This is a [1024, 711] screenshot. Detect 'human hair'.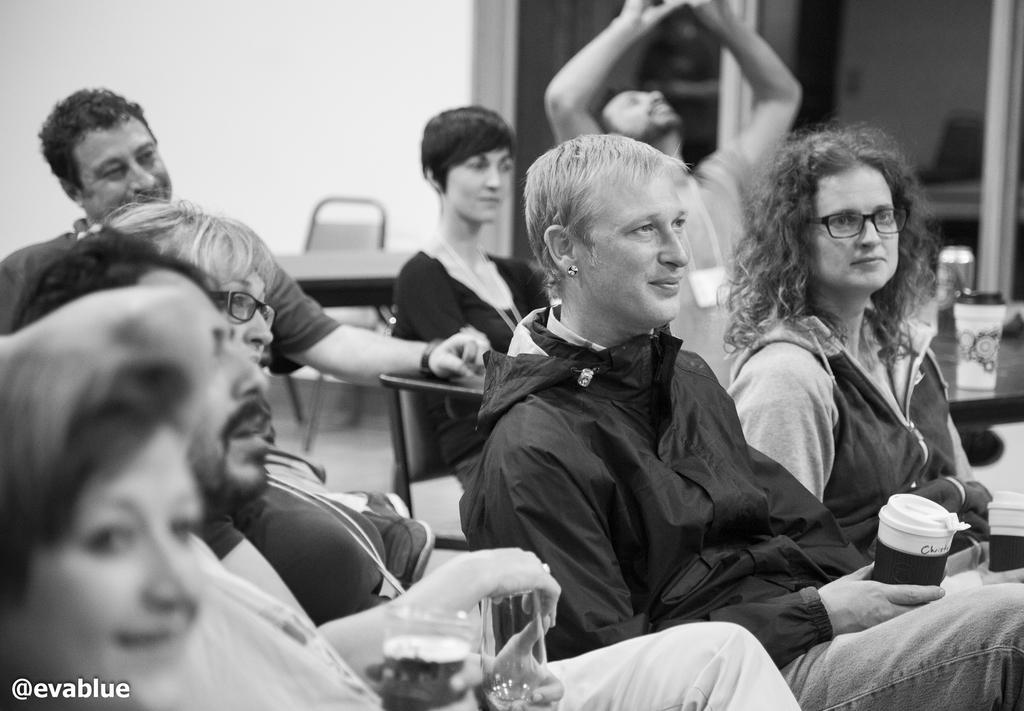
bbox=(526, 135, 684, 301).
